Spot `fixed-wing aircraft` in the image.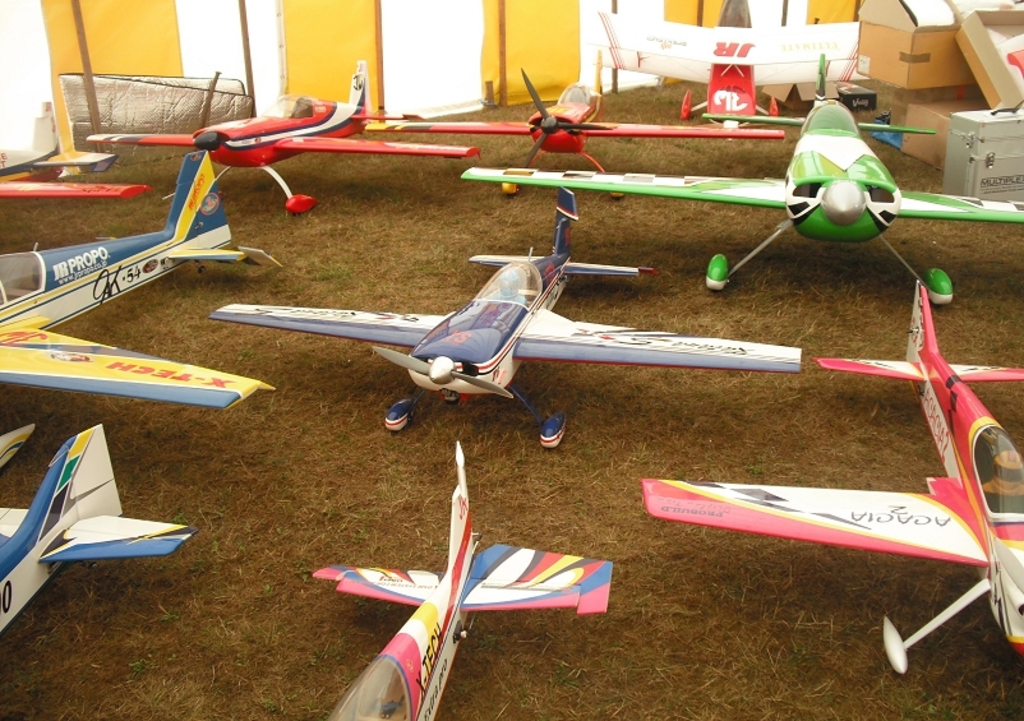
`fixed-wing aircraft` found at 647:274:1023:676.
